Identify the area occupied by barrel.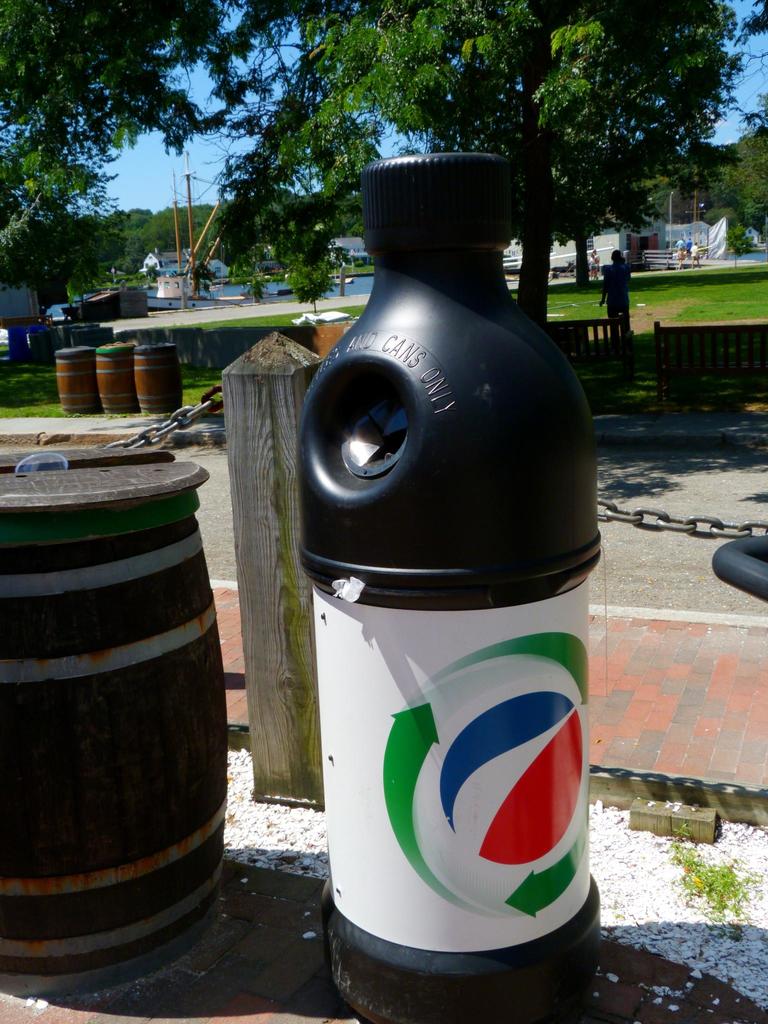
Area: bbox(0, 486, 227, 996).
